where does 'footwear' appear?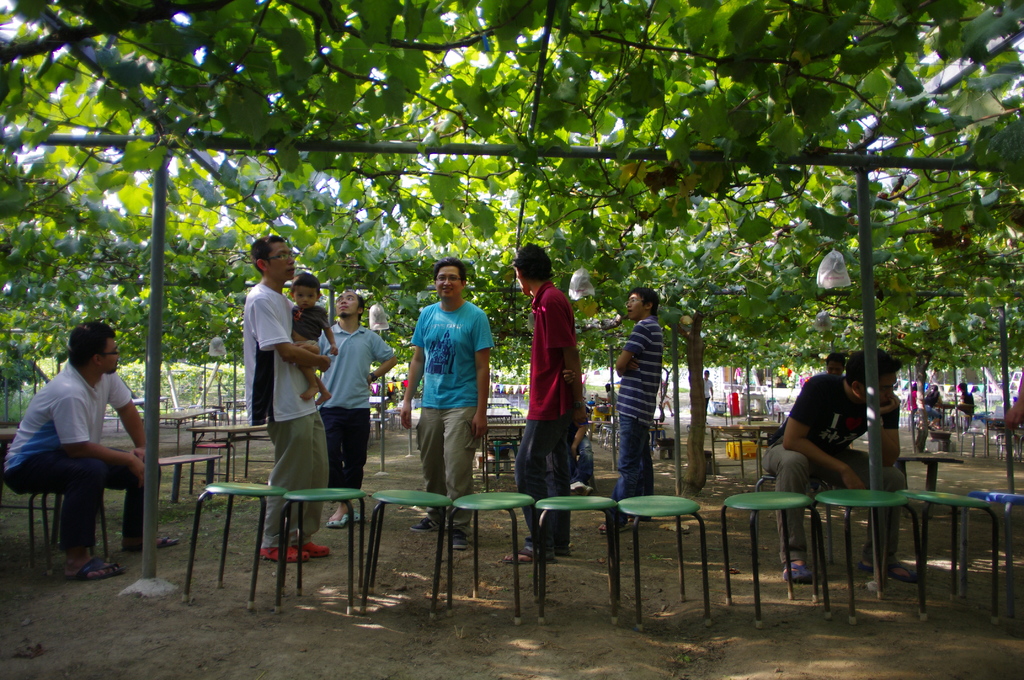
Appears at region(263, 542, 309, 561).
